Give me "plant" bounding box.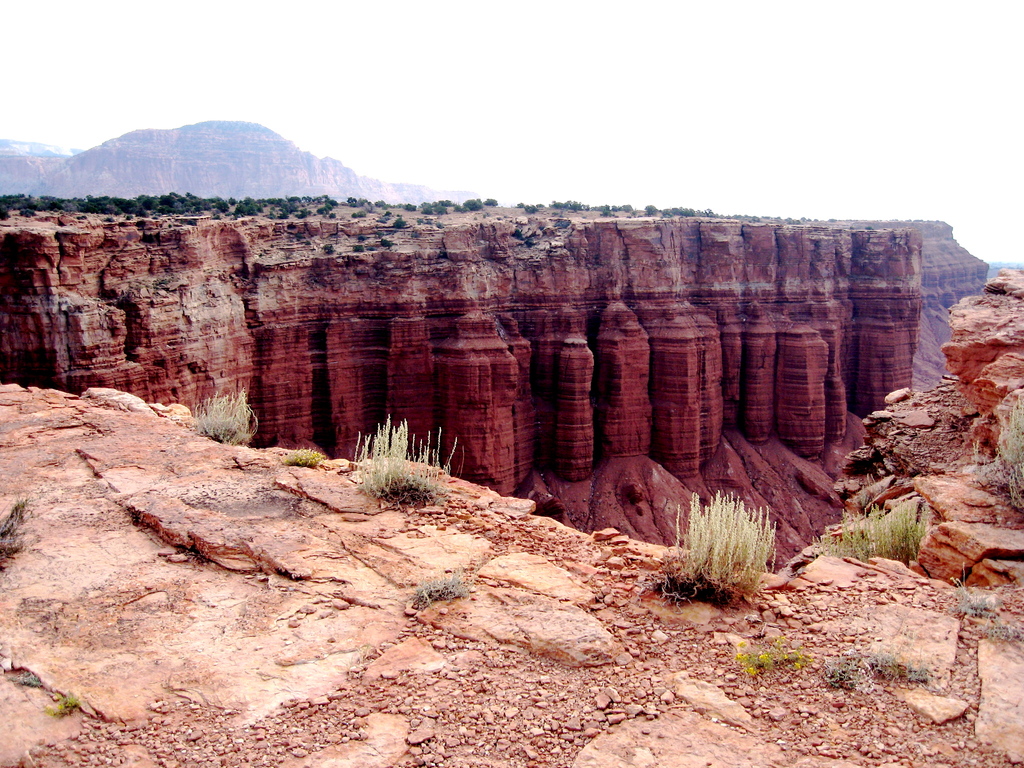
(left=980, top=621, right=1023, bottom=643).
